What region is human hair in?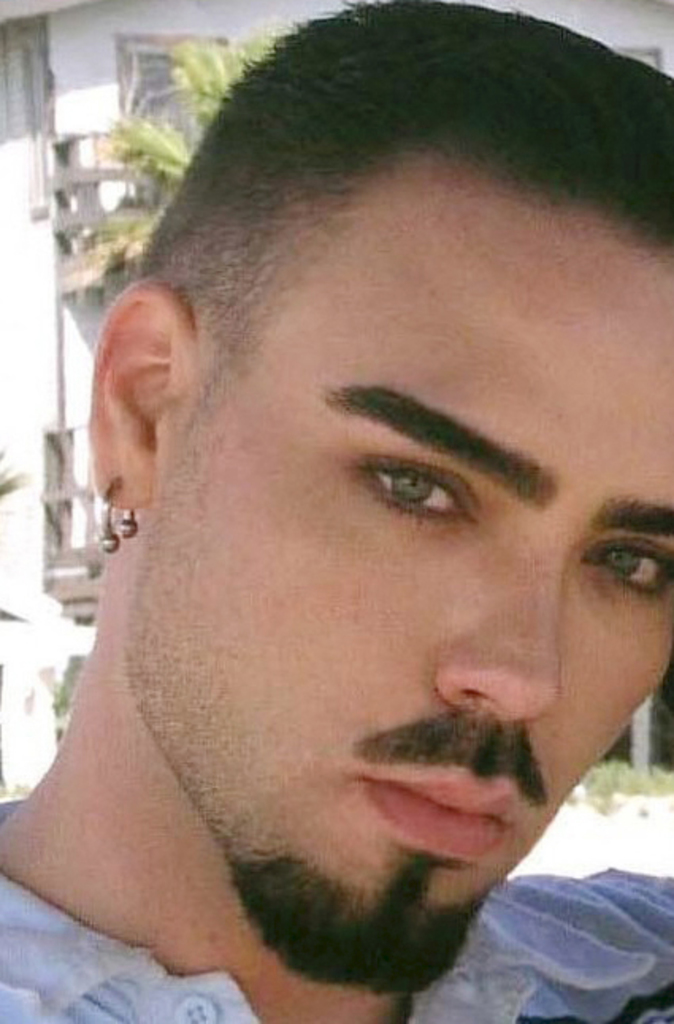
(135,0,672,392).
